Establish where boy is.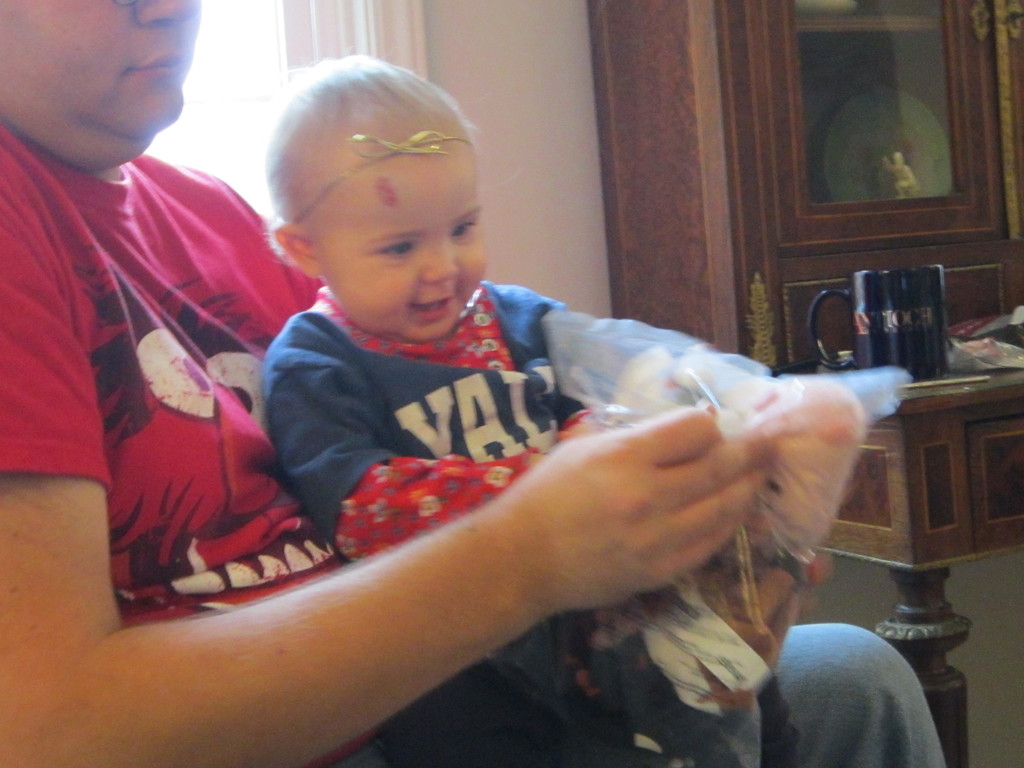
Established at {"x1": 168, "y1": 93, "x2": 840, "y2": 751}.
